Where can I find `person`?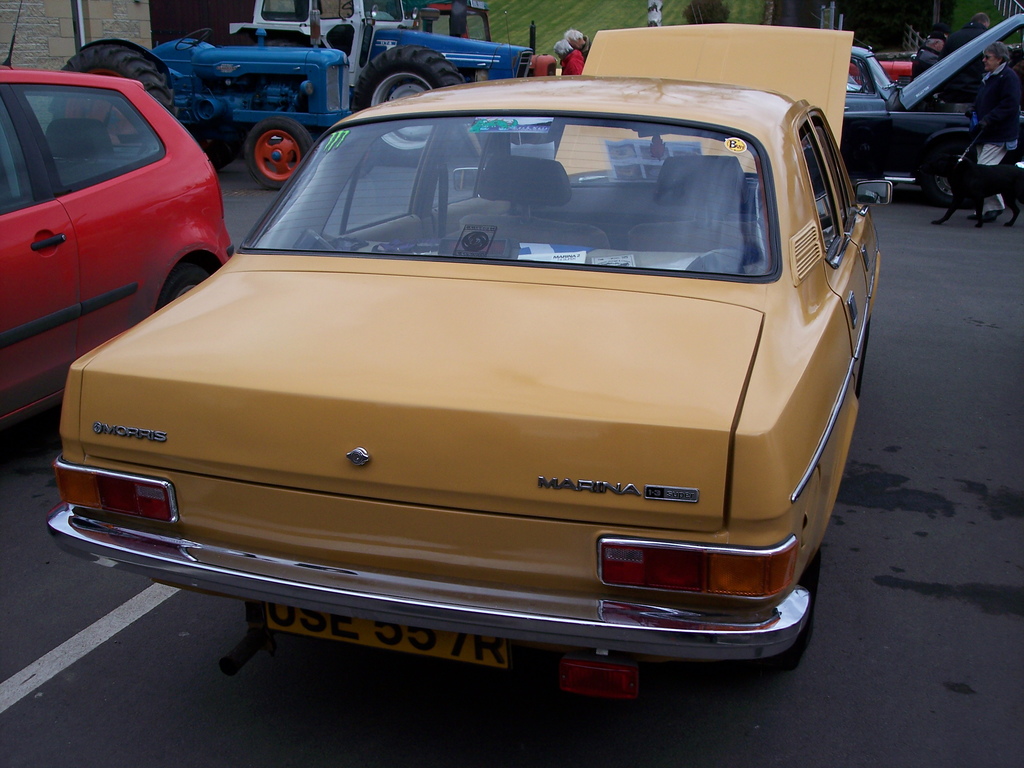
You can find it at box=[562, 28, 588, 60].
